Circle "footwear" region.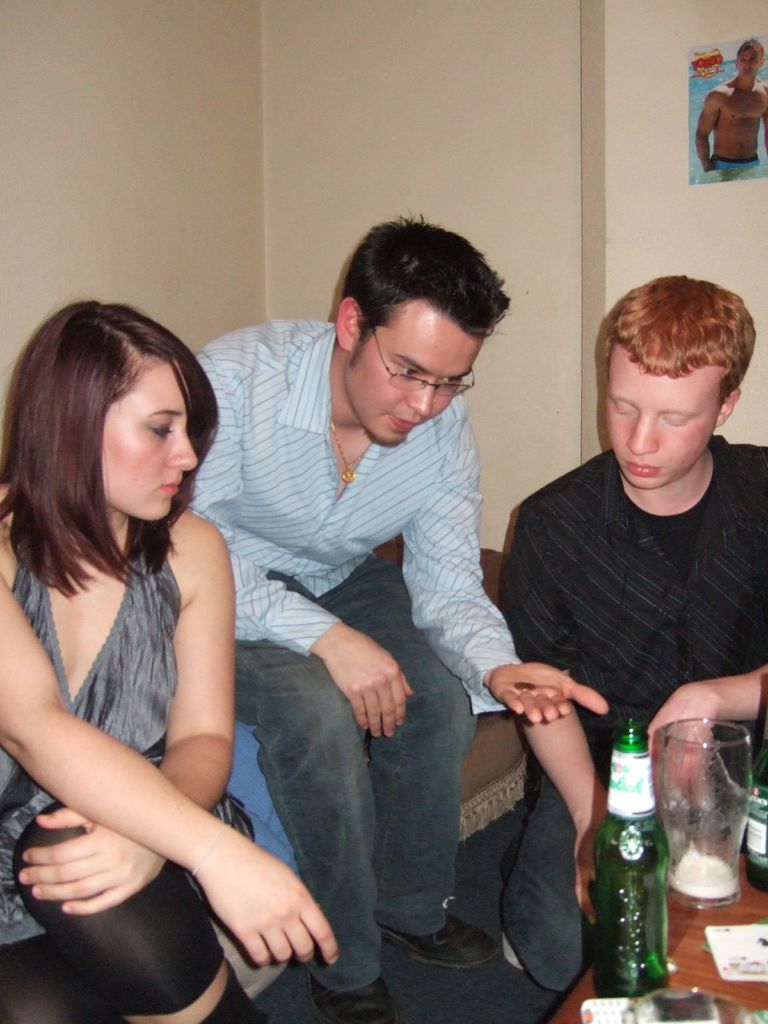
Region: (310, 973, 397, 1023).
